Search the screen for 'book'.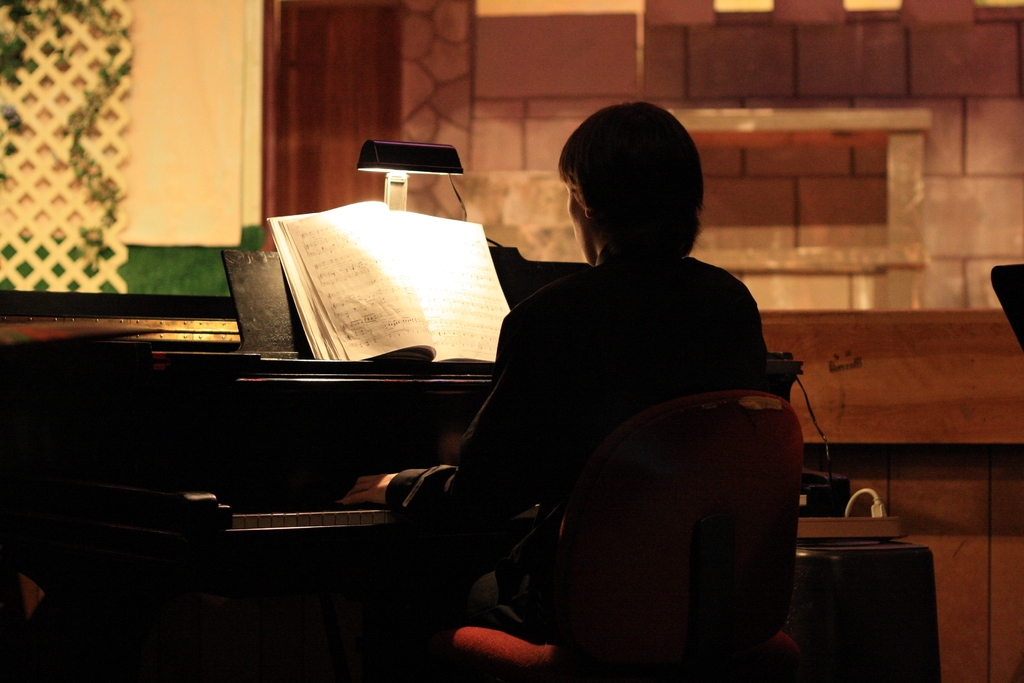
Found at (265, 194, 519, 368).
